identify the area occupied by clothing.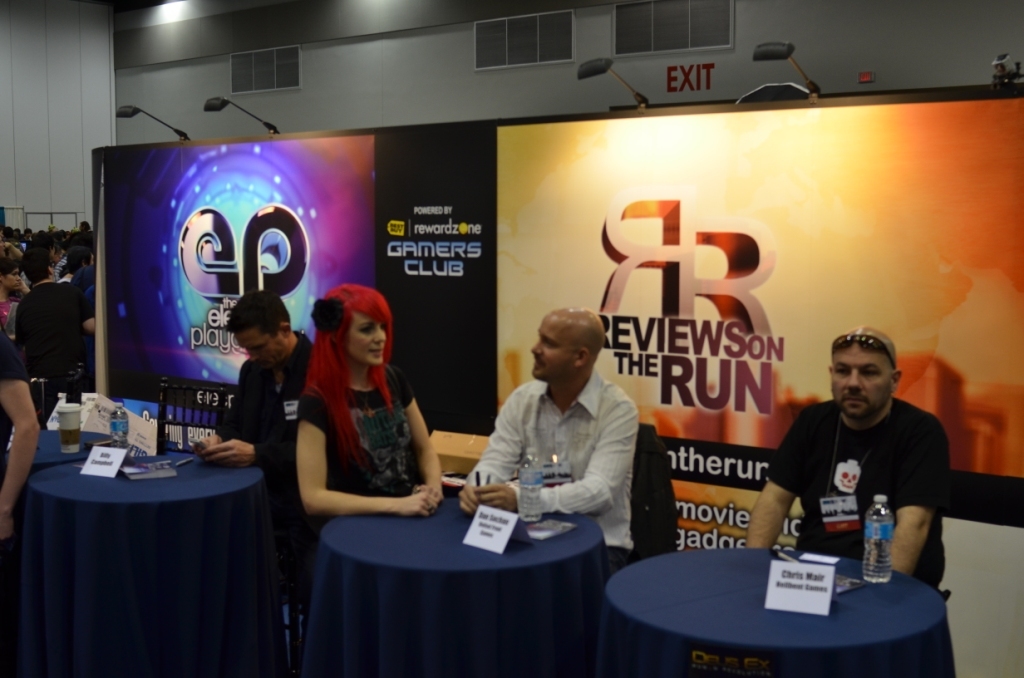
Area: (x1=0, y1=298, x2=7, y2=323).
